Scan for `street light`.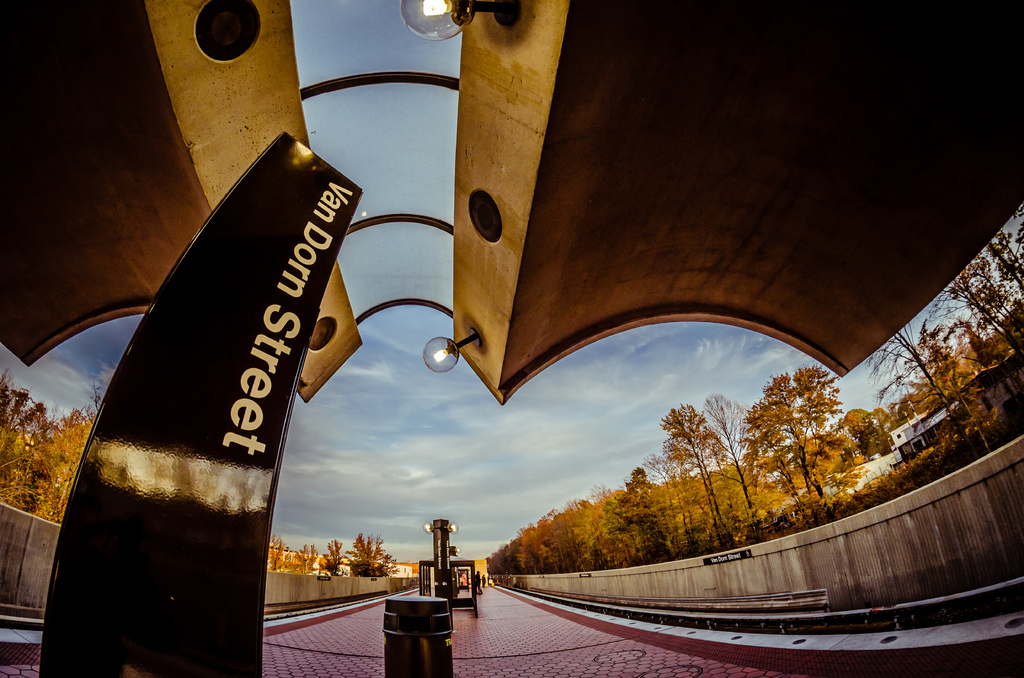
Scan result: [448,545,462,555].
